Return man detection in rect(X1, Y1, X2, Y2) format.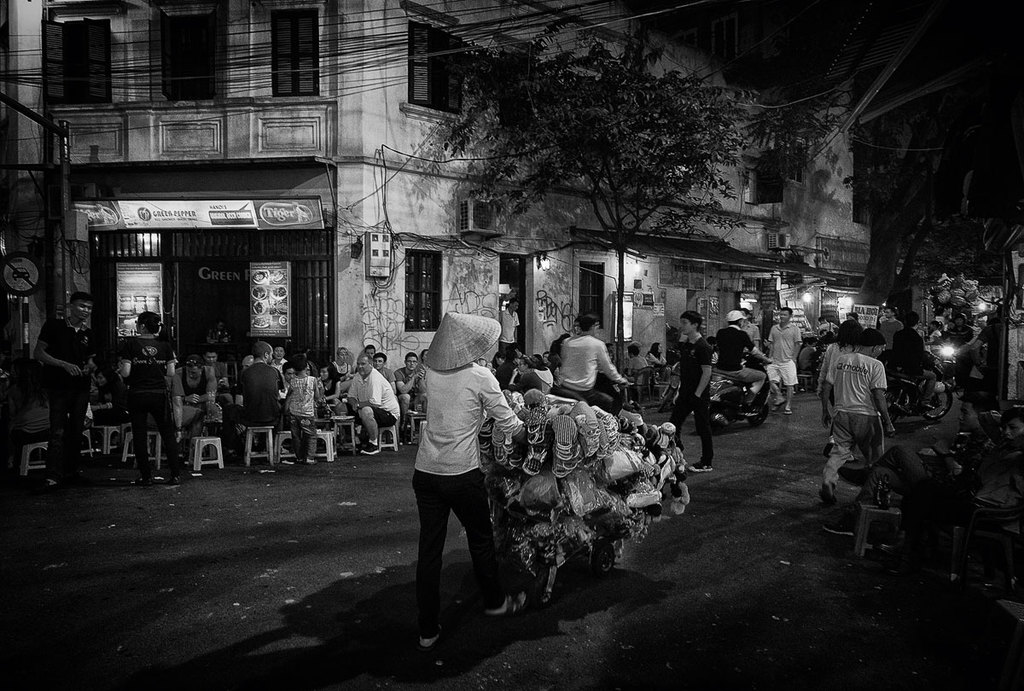
rect(912, 389, 1006, 478).
